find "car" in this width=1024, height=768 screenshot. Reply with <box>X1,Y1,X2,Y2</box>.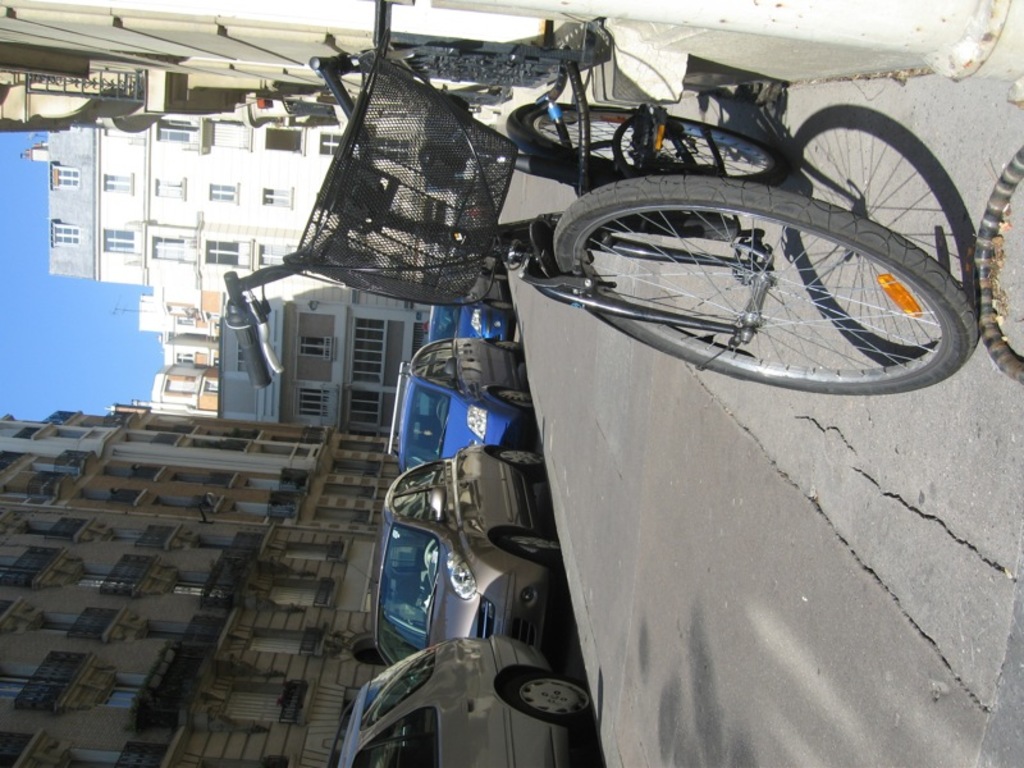
<box>417,301,524,344</box>.
